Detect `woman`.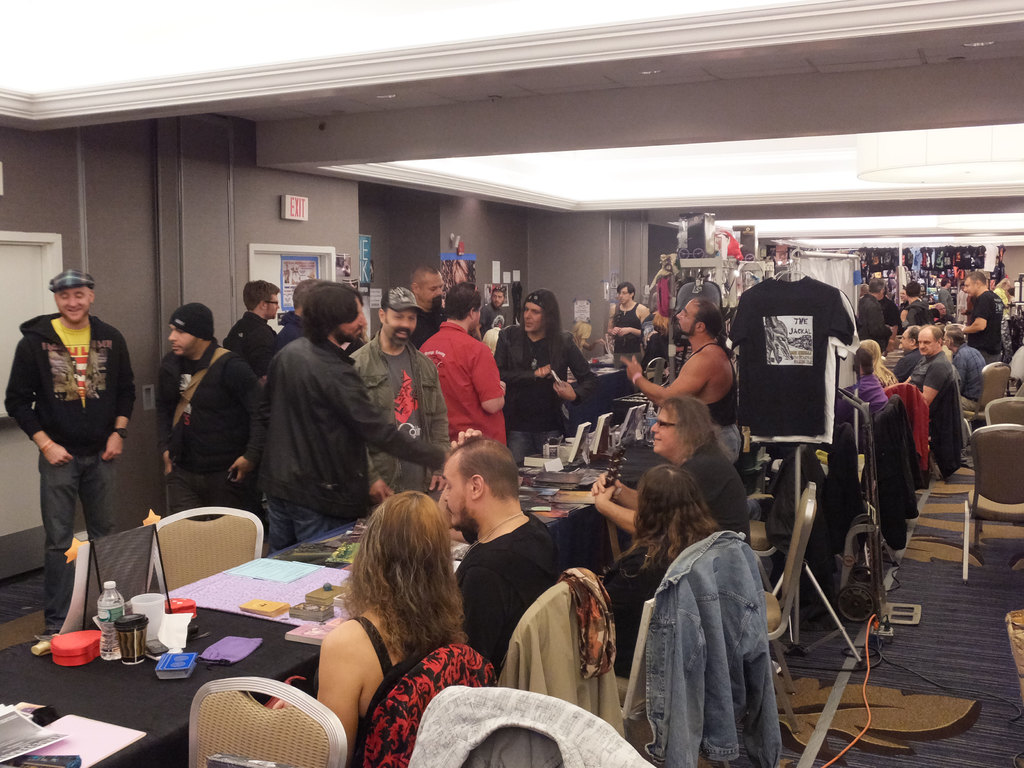
Detected at <bbox>275, 495, 472, 764</bbox>.
